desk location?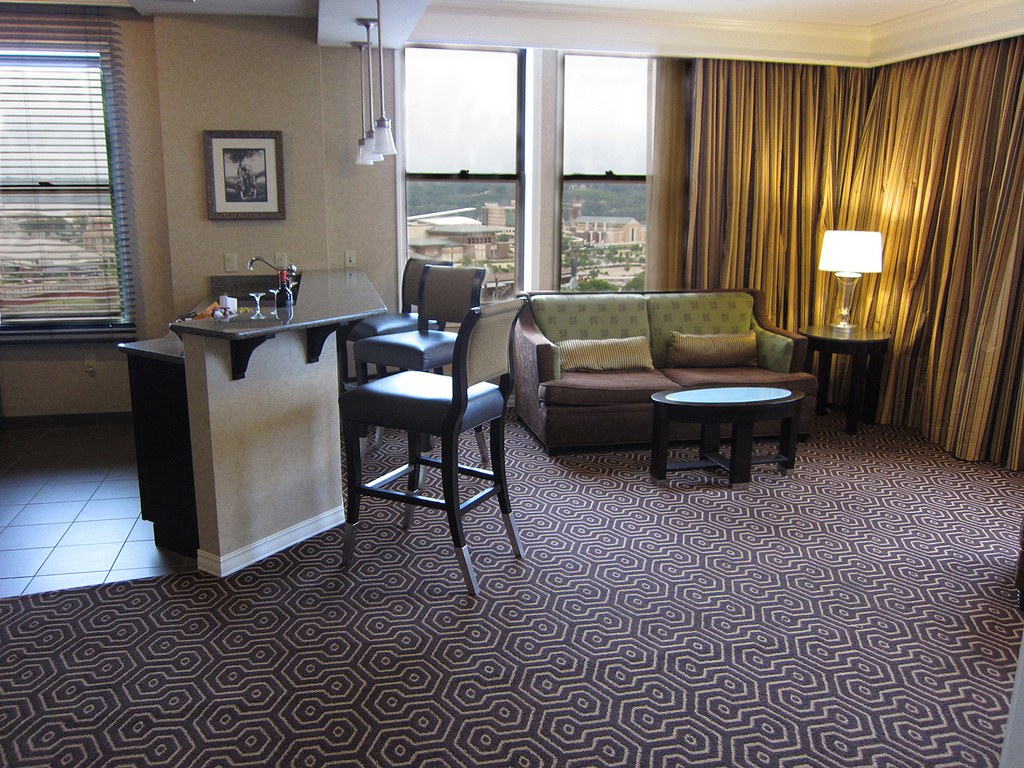
115,266,388,581
